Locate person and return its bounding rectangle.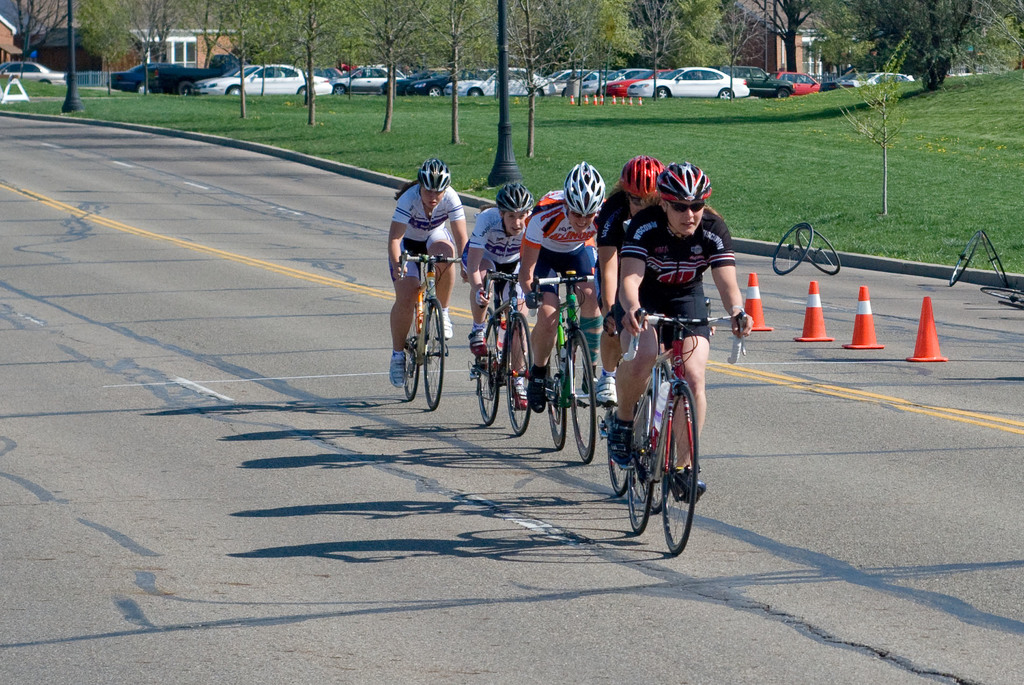
x1=593, y1=154, x2=666, y2=408.
